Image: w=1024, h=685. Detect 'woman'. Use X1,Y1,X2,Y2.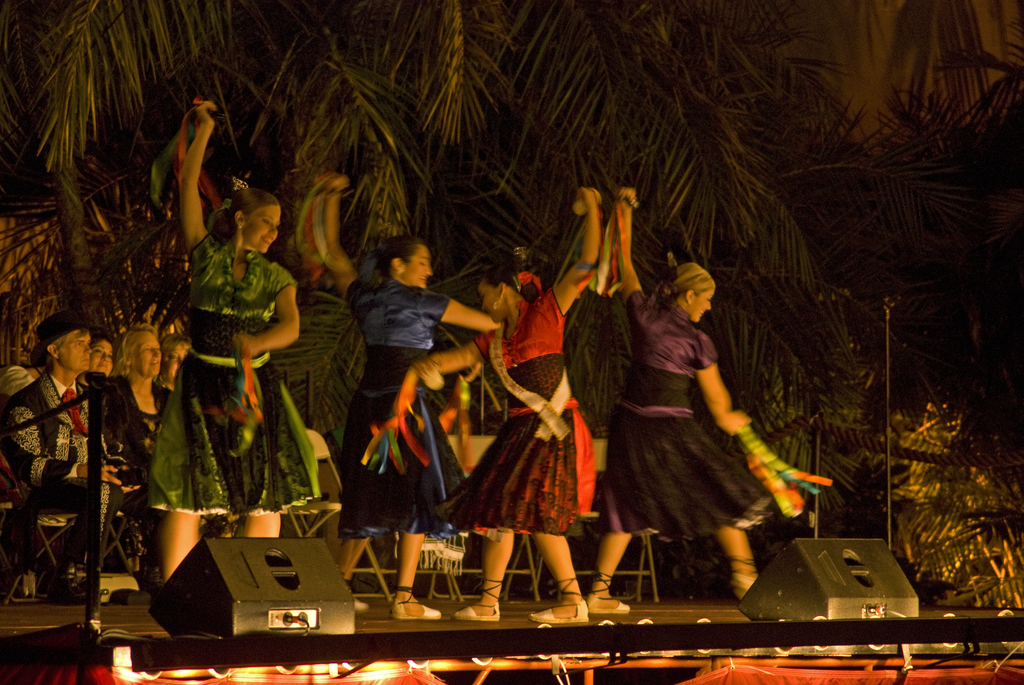
367,185,593,625.
